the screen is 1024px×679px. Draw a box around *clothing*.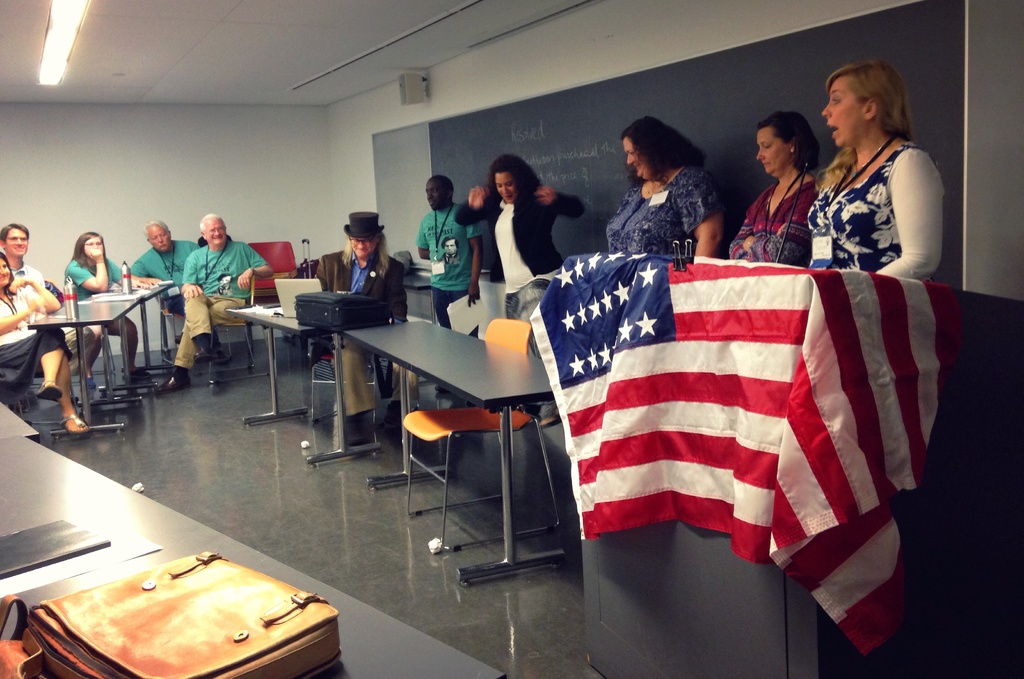
bbox=(456, 192, 584, 356).
